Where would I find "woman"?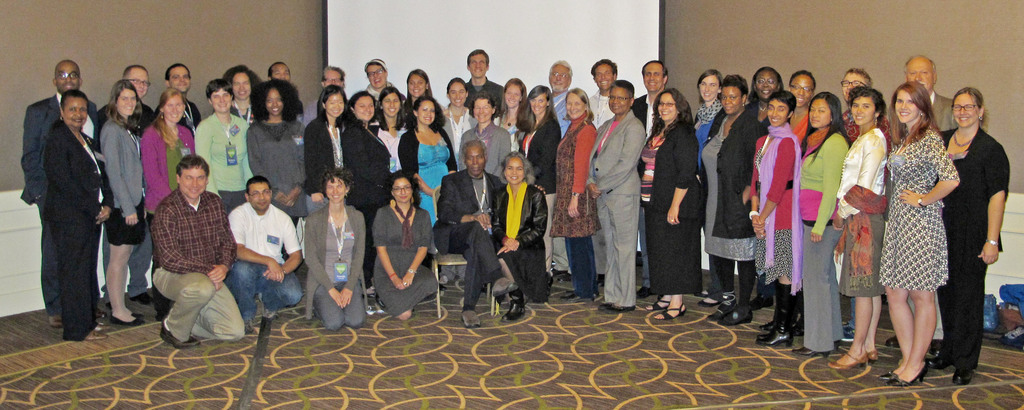
At pyautogui.locateOnScreen(184, 76, 250, 209).
